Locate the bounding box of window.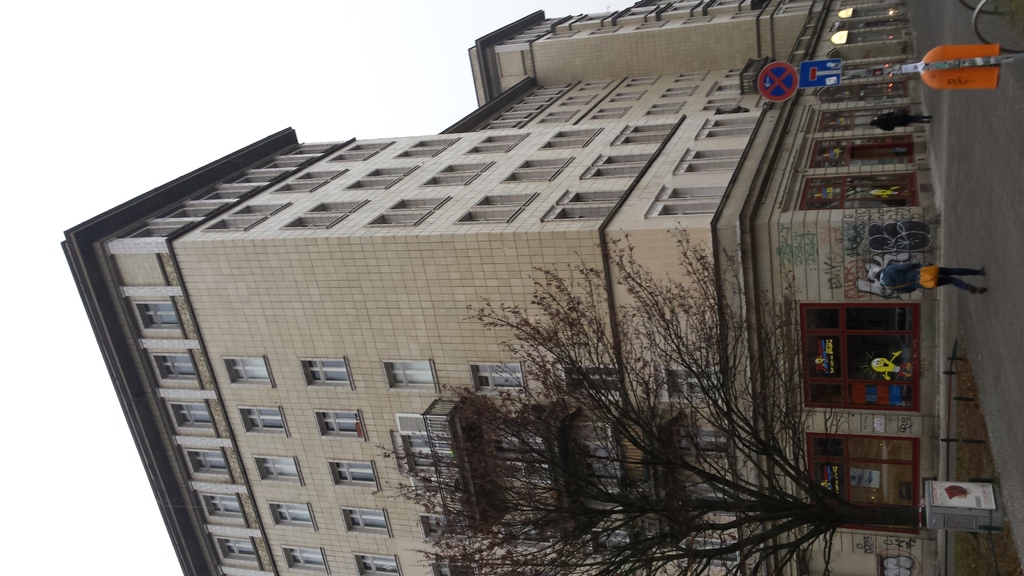
Bounding box: <box>570,367,620,390</box>.
